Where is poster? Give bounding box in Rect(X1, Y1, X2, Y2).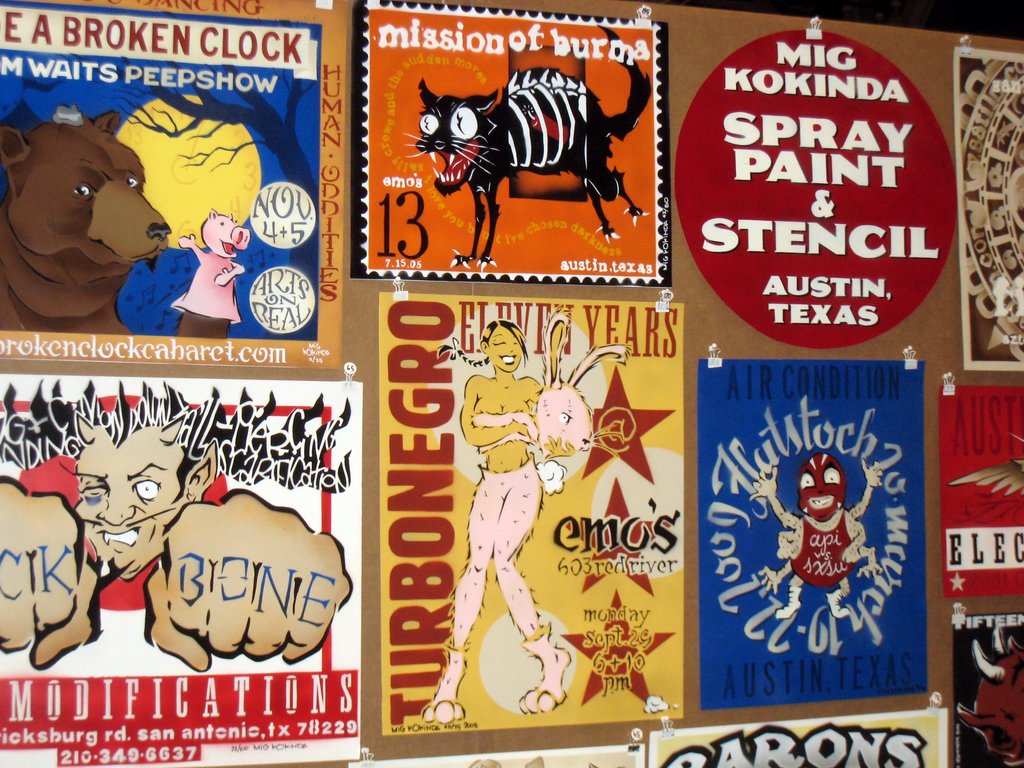
Rect(0, 381, 365, 767).
